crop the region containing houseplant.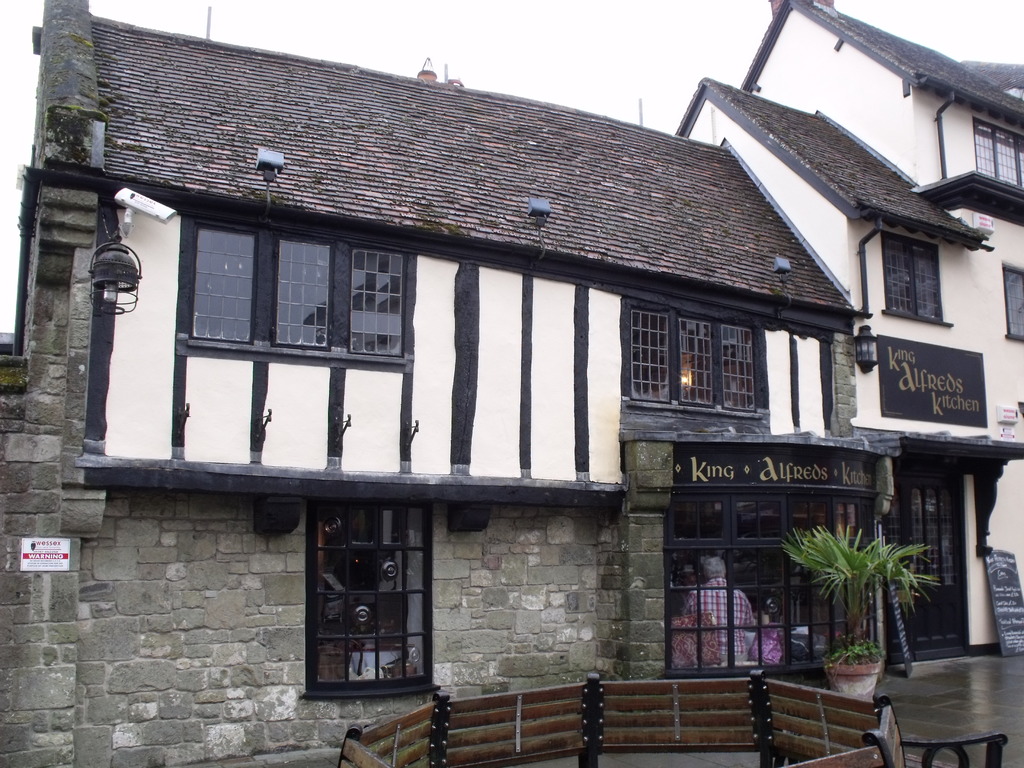
Crop region: pyautogui.locateOnScreen(824, 646, 876, 705).
